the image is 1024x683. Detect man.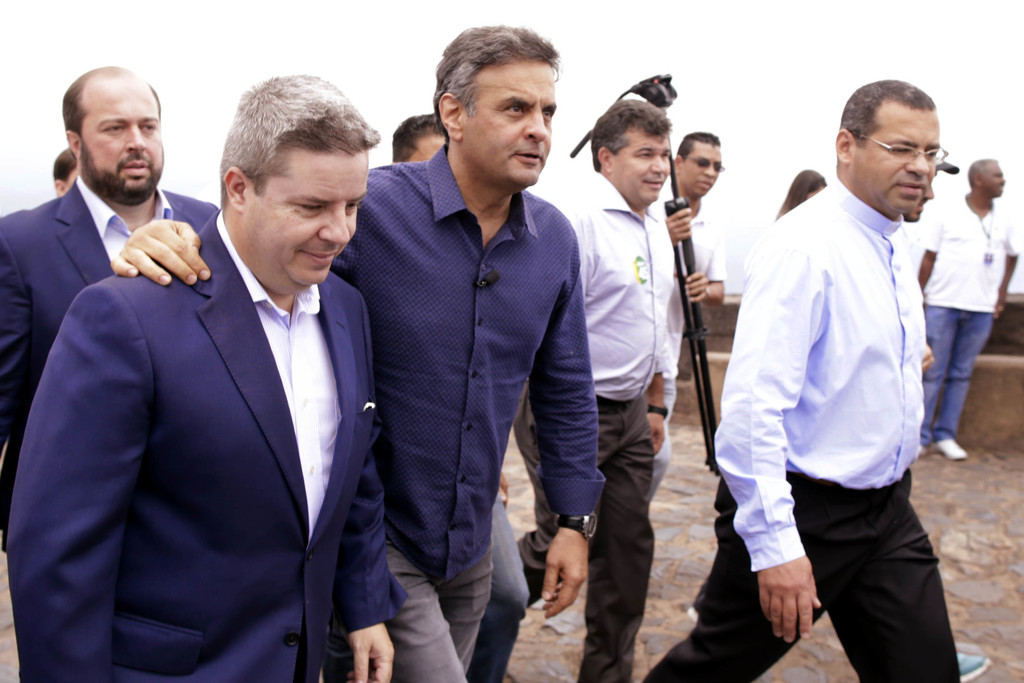
Detection: rect(637, 73, 967, 682).
